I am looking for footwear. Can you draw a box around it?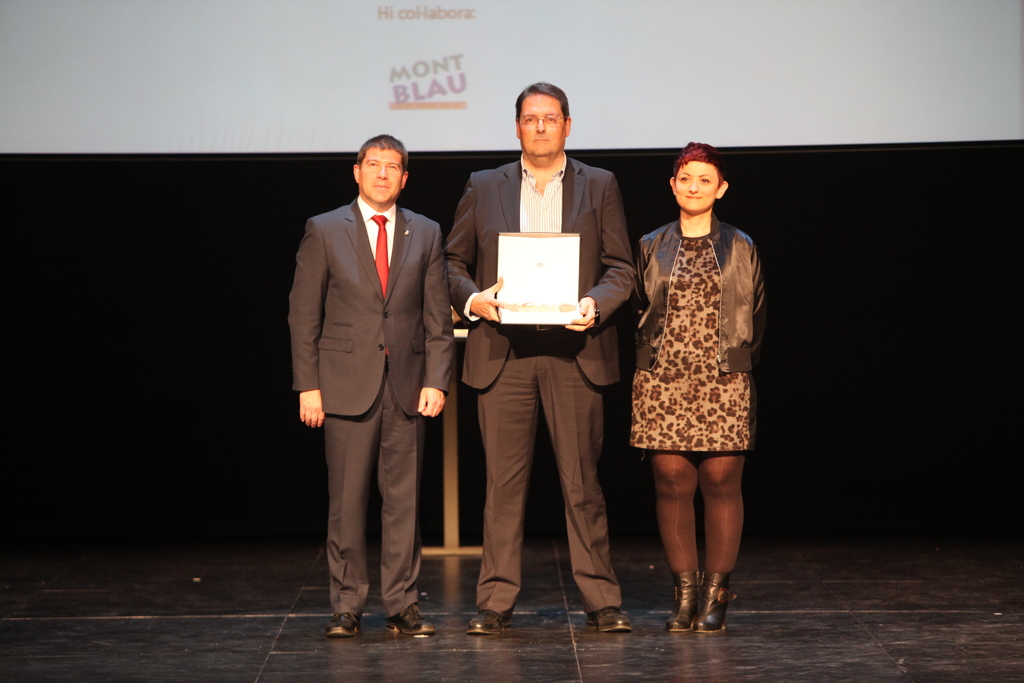
Sure, the bounding box is [left=388, top=605, right=436, bottom=637].
